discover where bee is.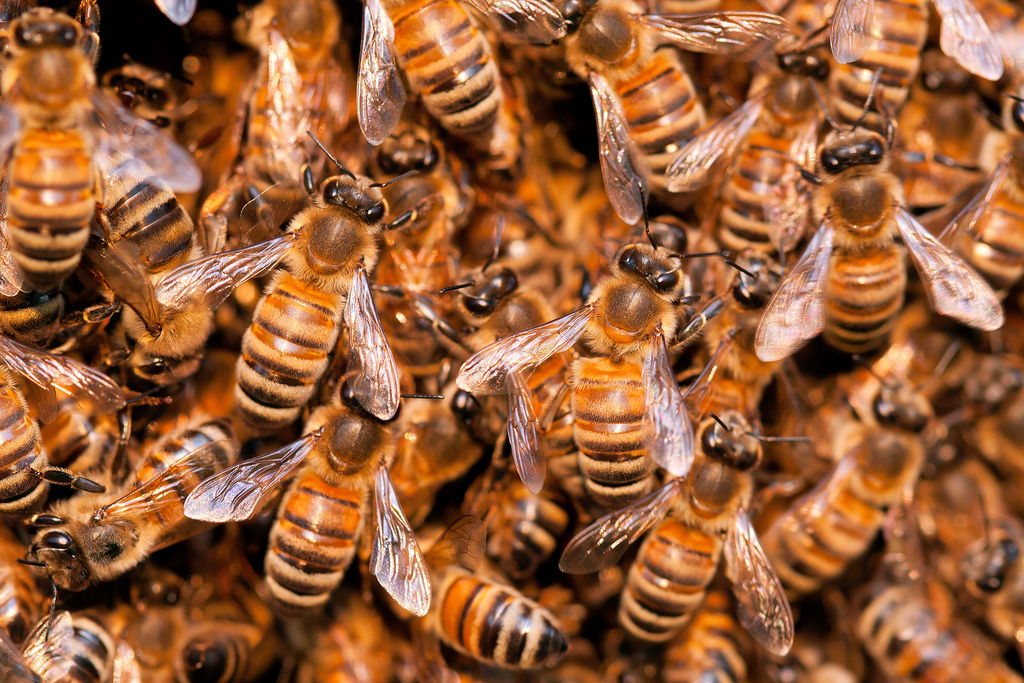
Discovered at box(0, 1, 155, 299).
